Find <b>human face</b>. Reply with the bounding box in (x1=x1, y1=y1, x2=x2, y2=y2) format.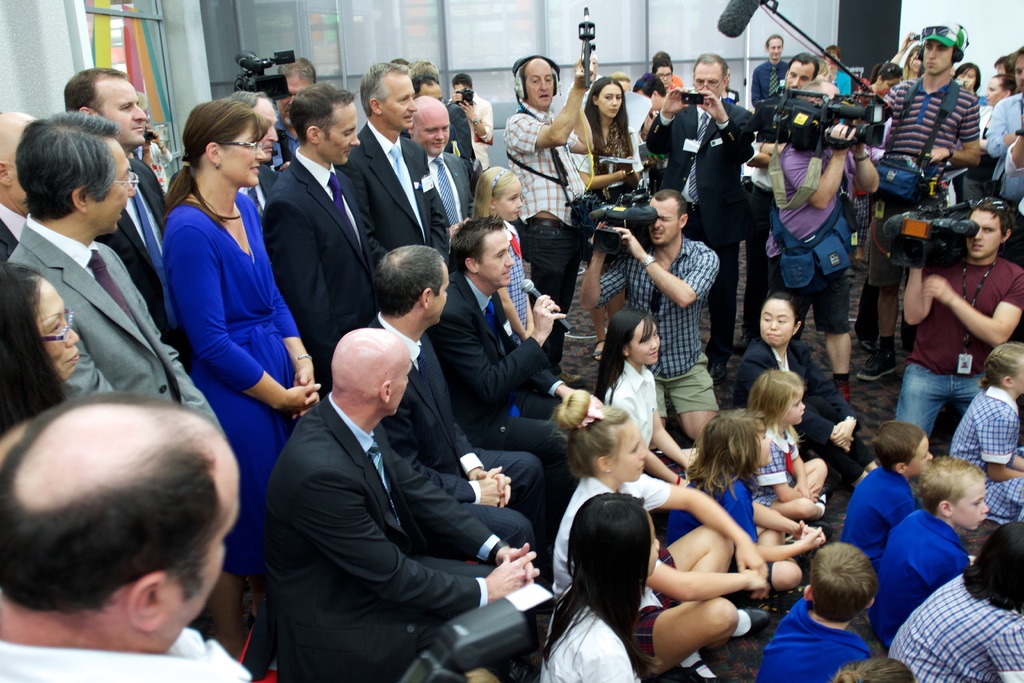
(x1=1011, y1=355, x2=1023, y2=395).
